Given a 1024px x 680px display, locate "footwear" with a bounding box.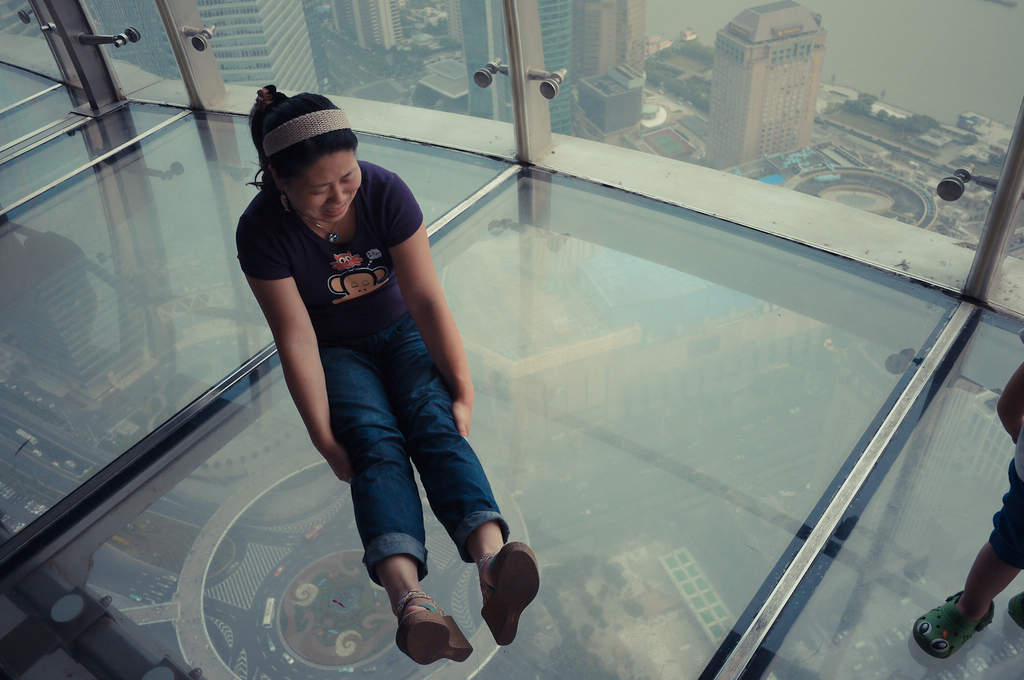
Located: [x1=1008, y1=591, x2=1023, y2=625].
